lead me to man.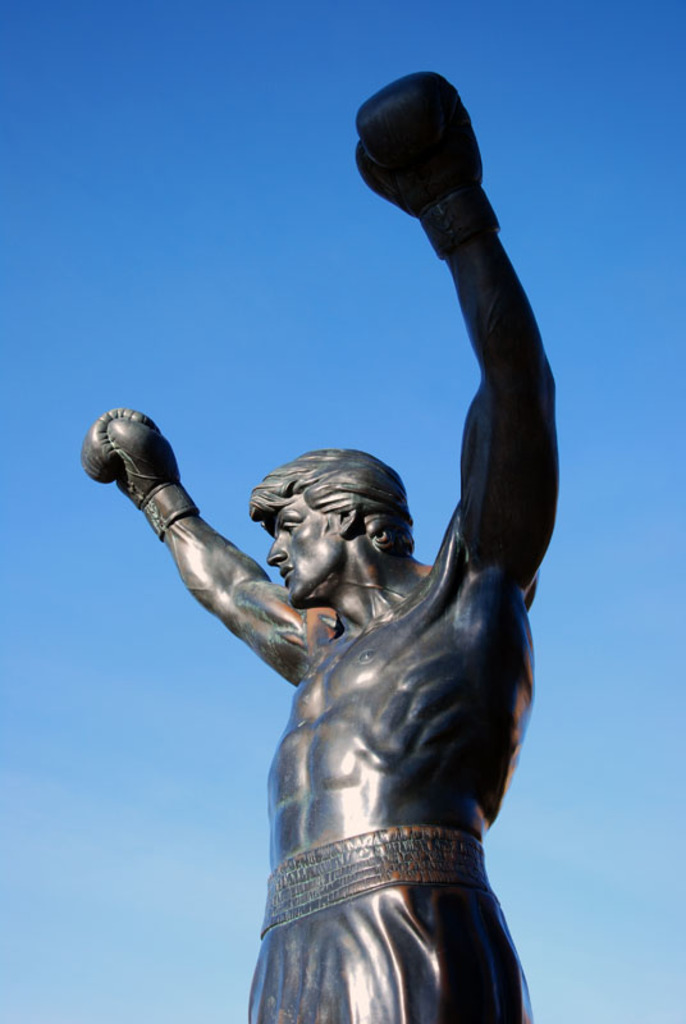
Lead to x1=180, y1=301, x2=541, y2=1007.
